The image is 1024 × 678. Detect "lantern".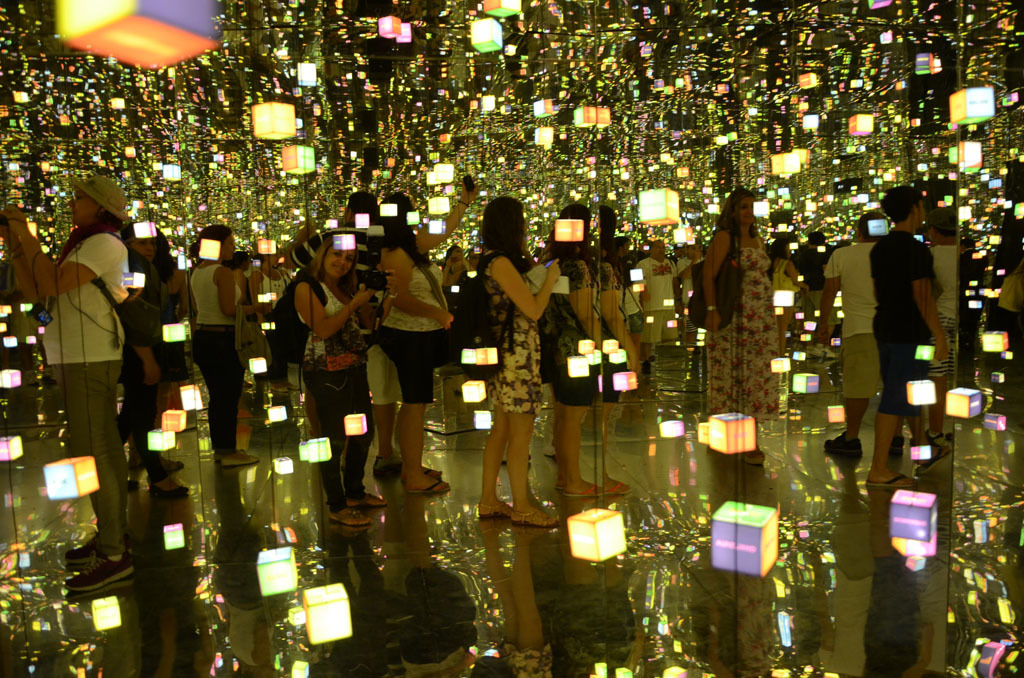
Detection: Rect(376, 16, 403, 36).
